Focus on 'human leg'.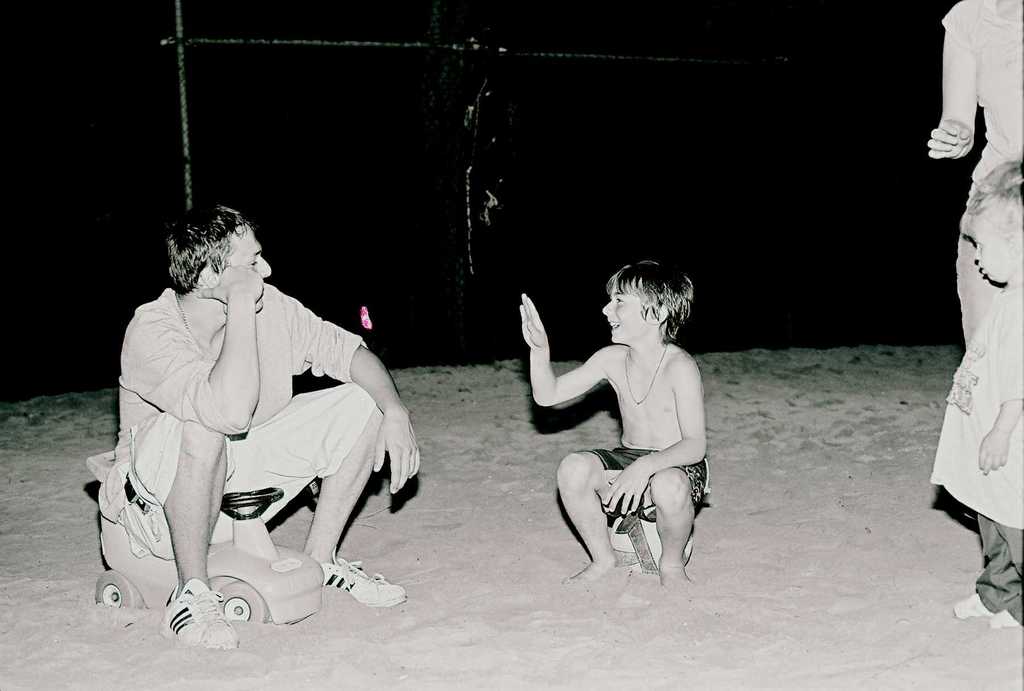
Focused at BBox(557, 443, 636, 579).
